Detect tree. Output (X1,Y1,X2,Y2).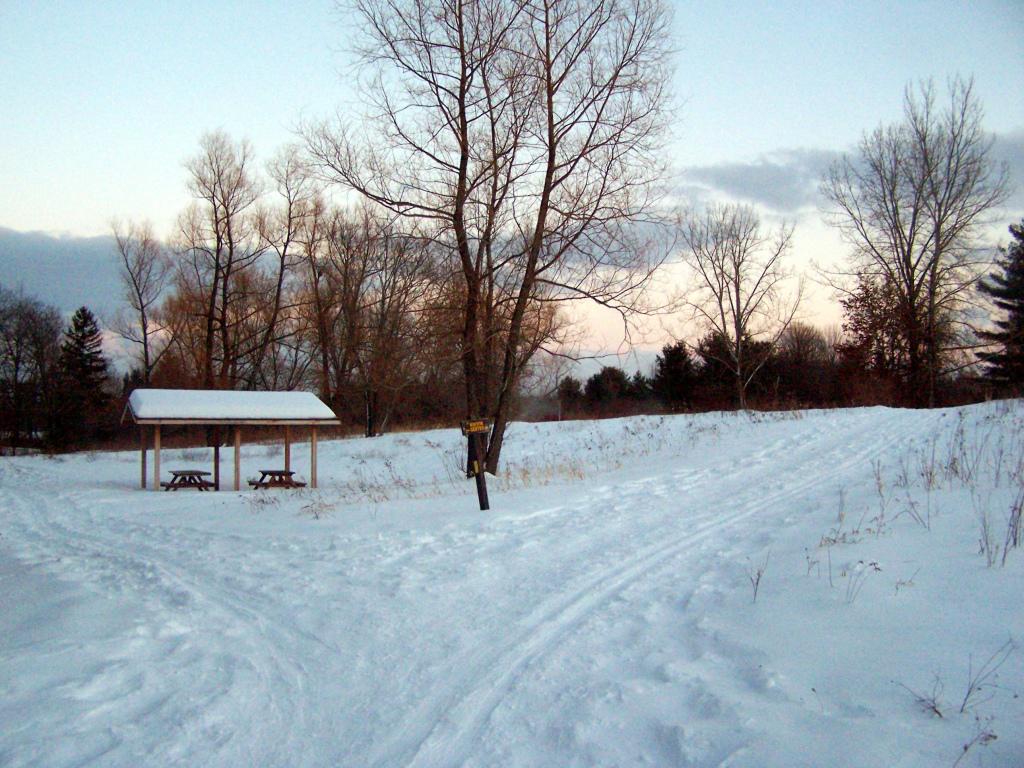
(84,197,180,384).
